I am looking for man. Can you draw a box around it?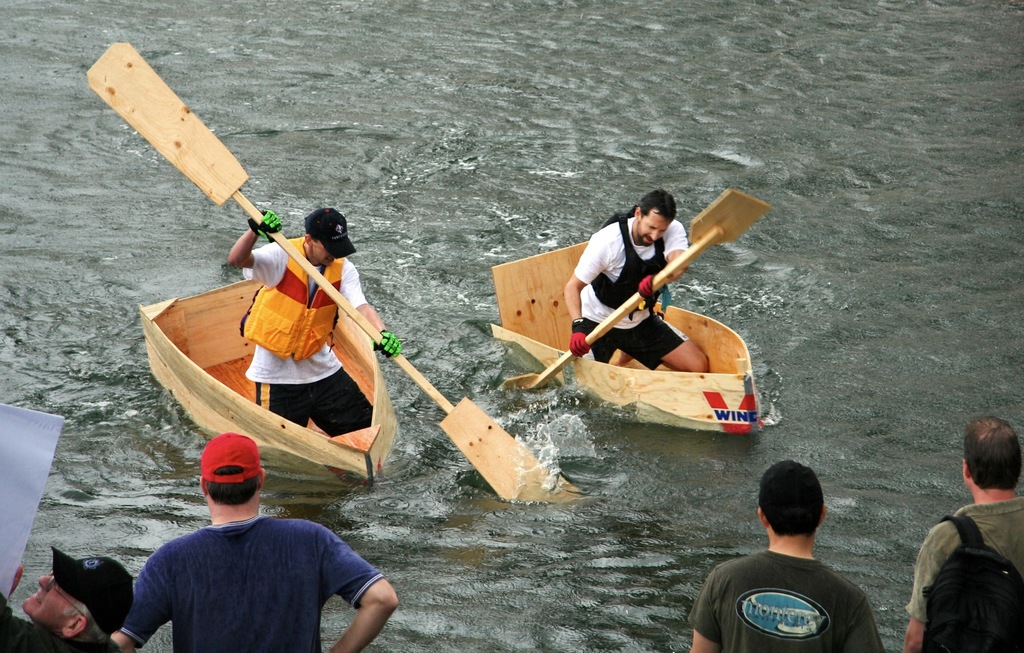
Sure, the bounding box is 0/547/135/652.
